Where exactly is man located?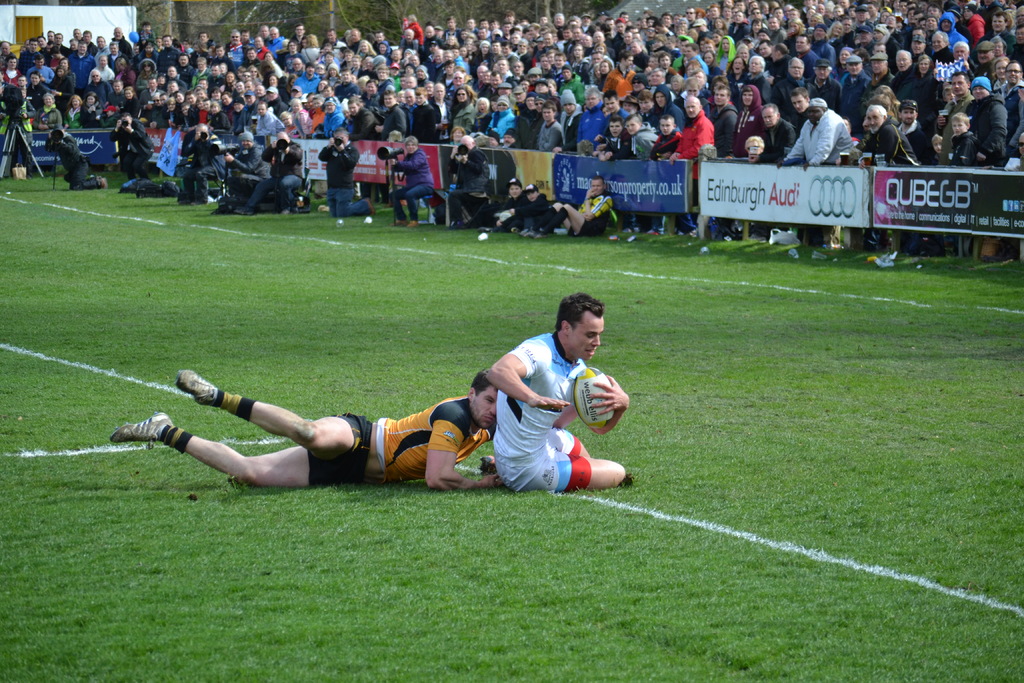
Its bounding box is pyautogui.locateOnScreen(84, 65, 116, 112).
